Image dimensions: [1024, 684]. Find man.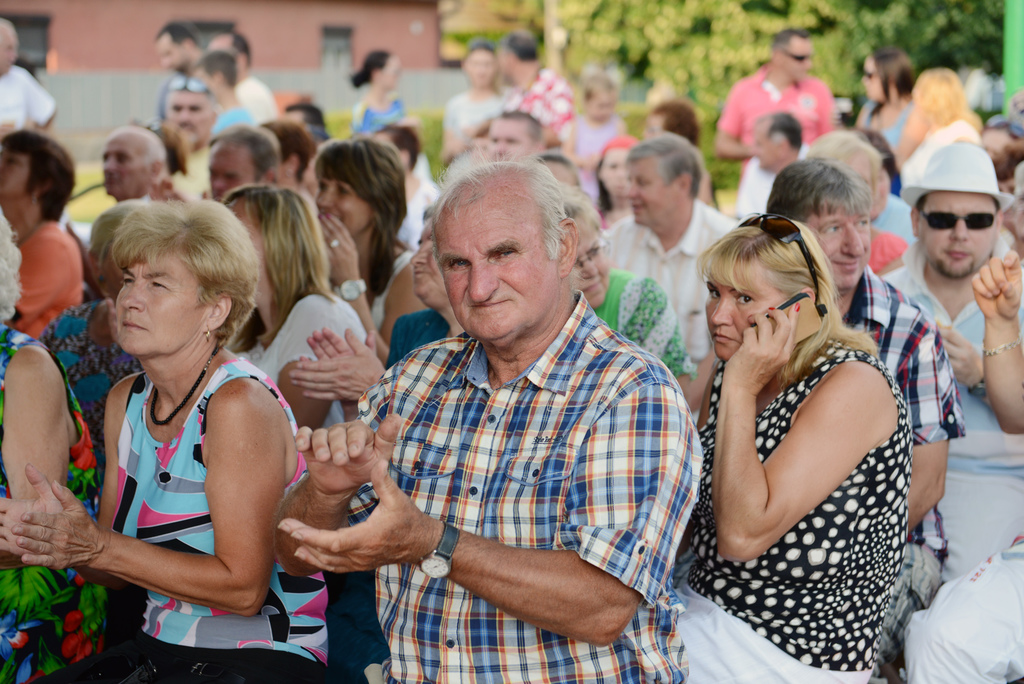
{"left": 429, "top": 45, "right": 511, "bottom": 172}.
